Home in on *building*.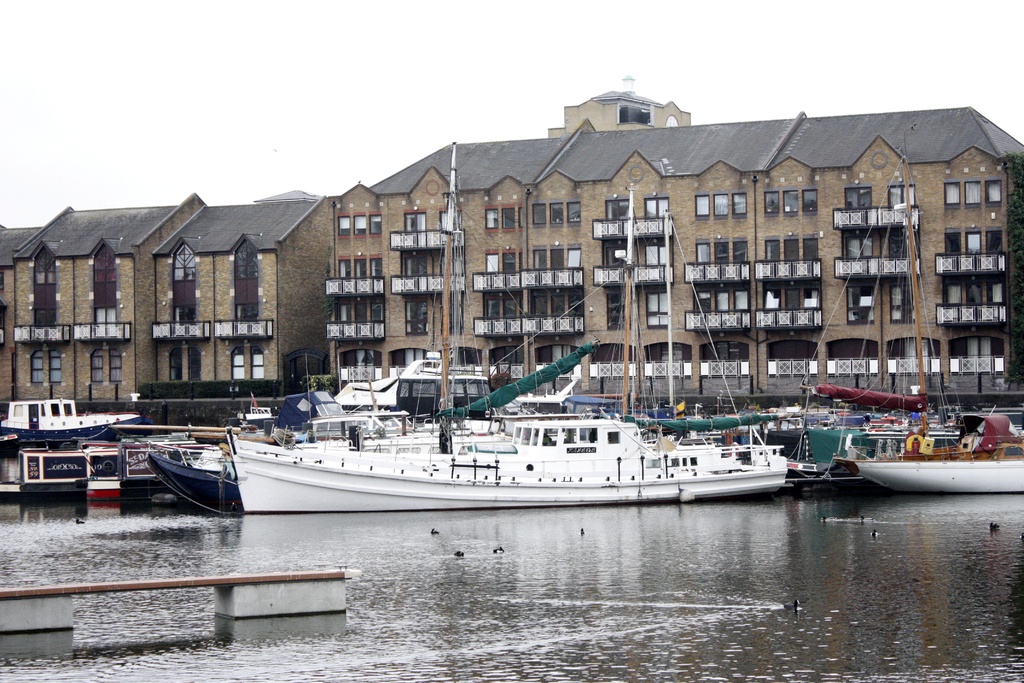
Homed in at pyautogui.locateOnScreen(10, 188, 207, 397).
